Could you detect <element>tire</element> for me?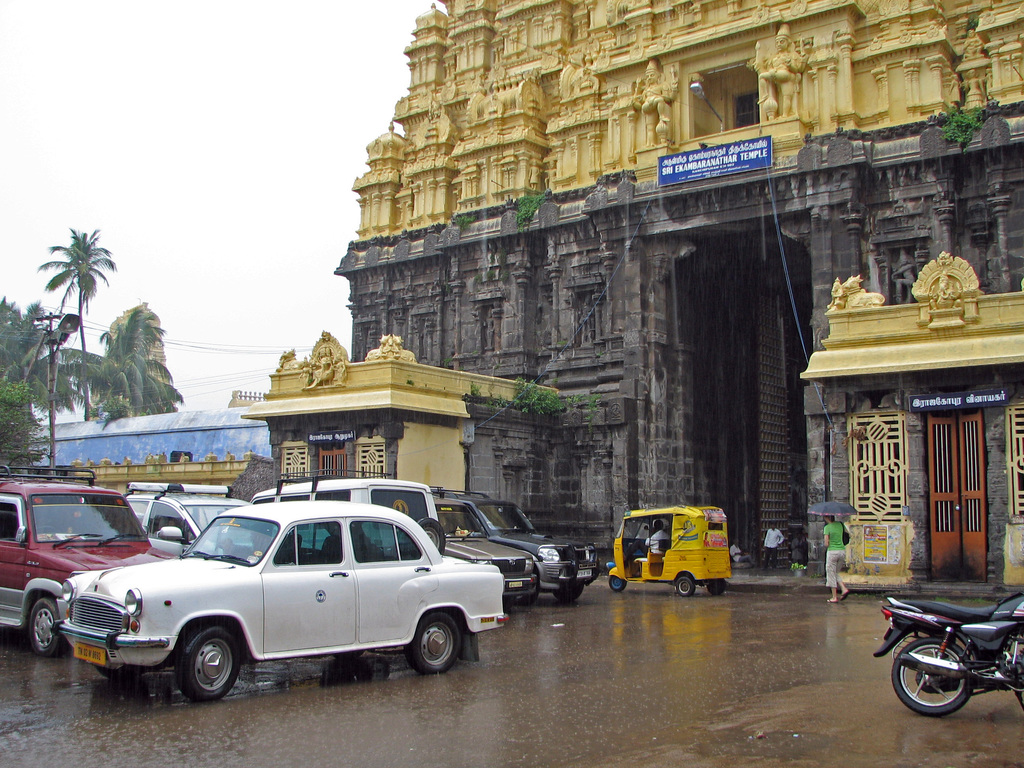
Detection result: 891,632,970,713.
